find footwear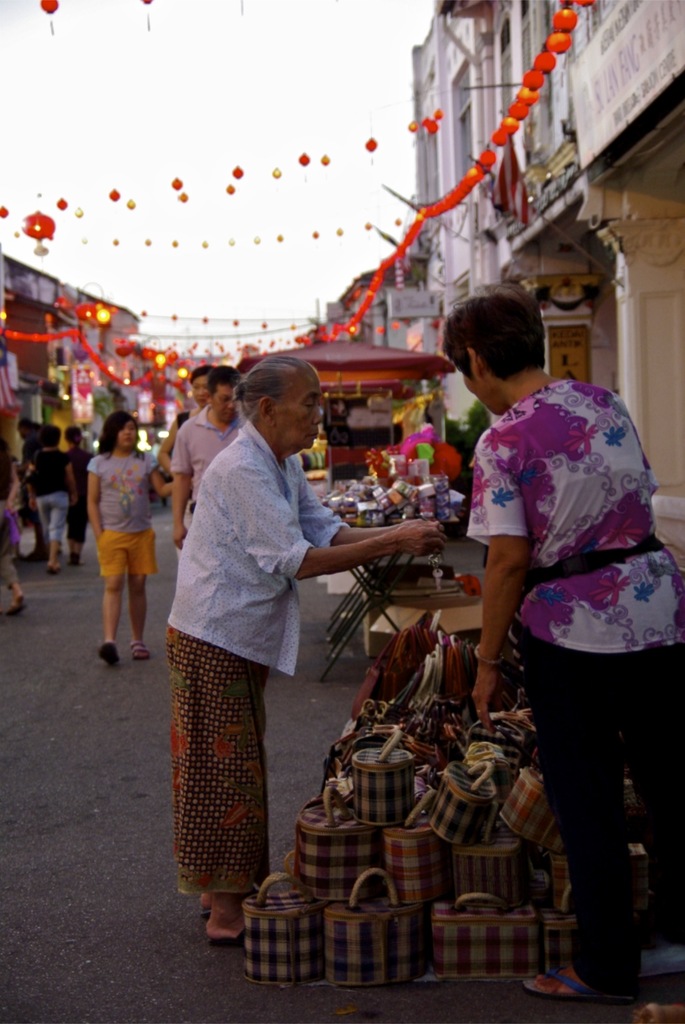
pyautogui.locateOnScreen(207, 925, 253, 947)
